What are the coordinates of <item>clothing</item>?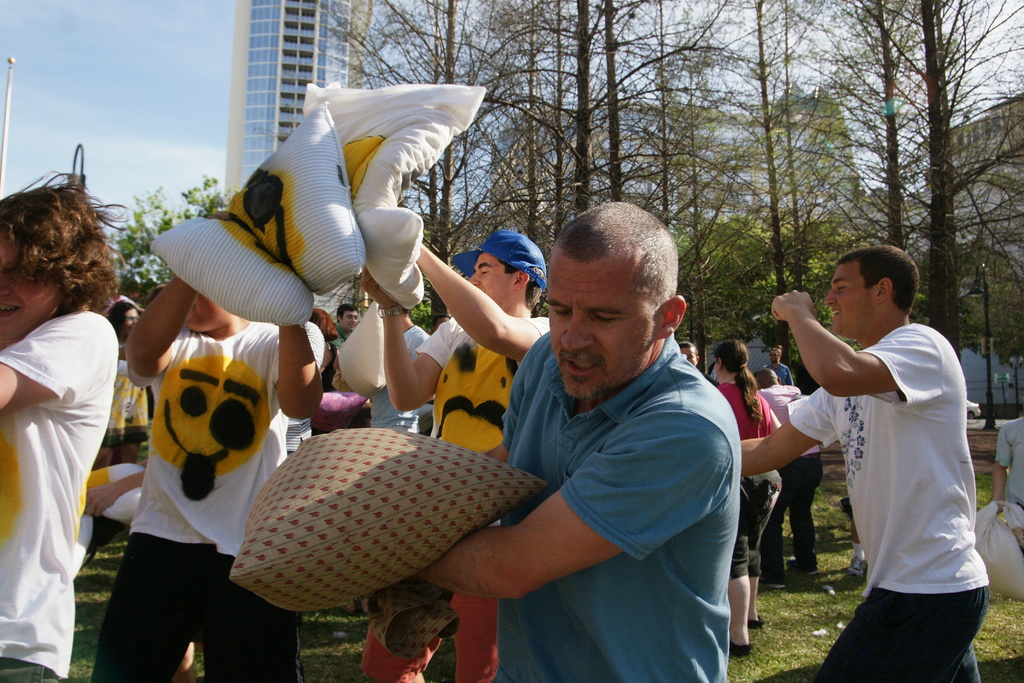
box(500, 330, 740, 682).
